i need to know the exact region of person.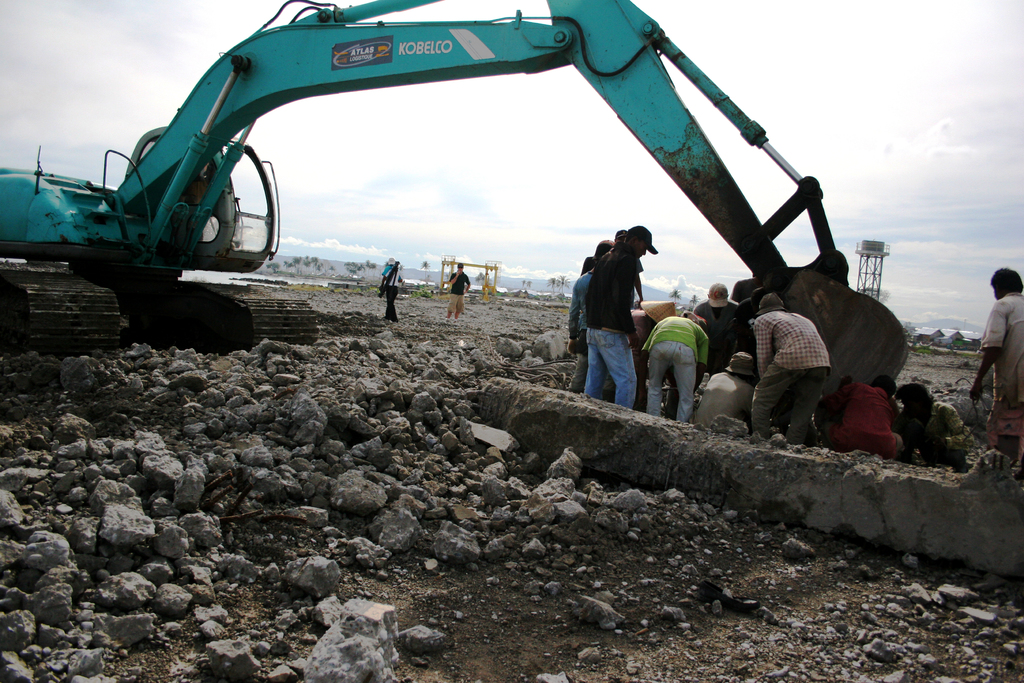
Region: l=751, t=295, r=828, b=444.
